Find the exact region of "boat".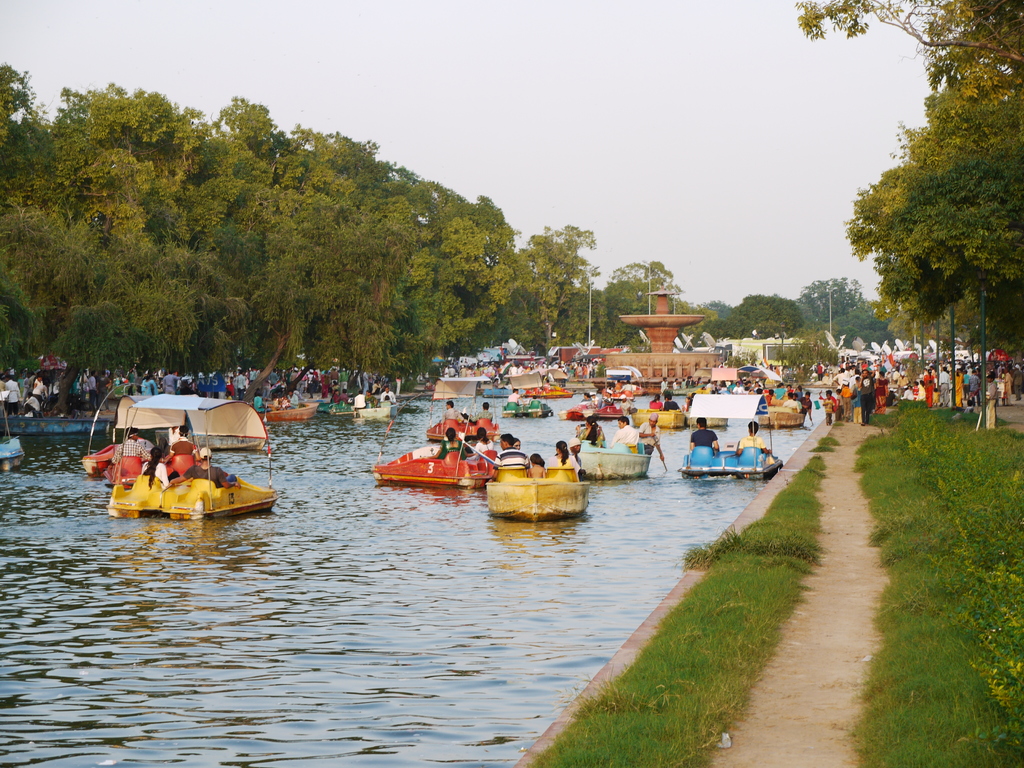
Exact region: bbox=[370, 391, 502, 492].
